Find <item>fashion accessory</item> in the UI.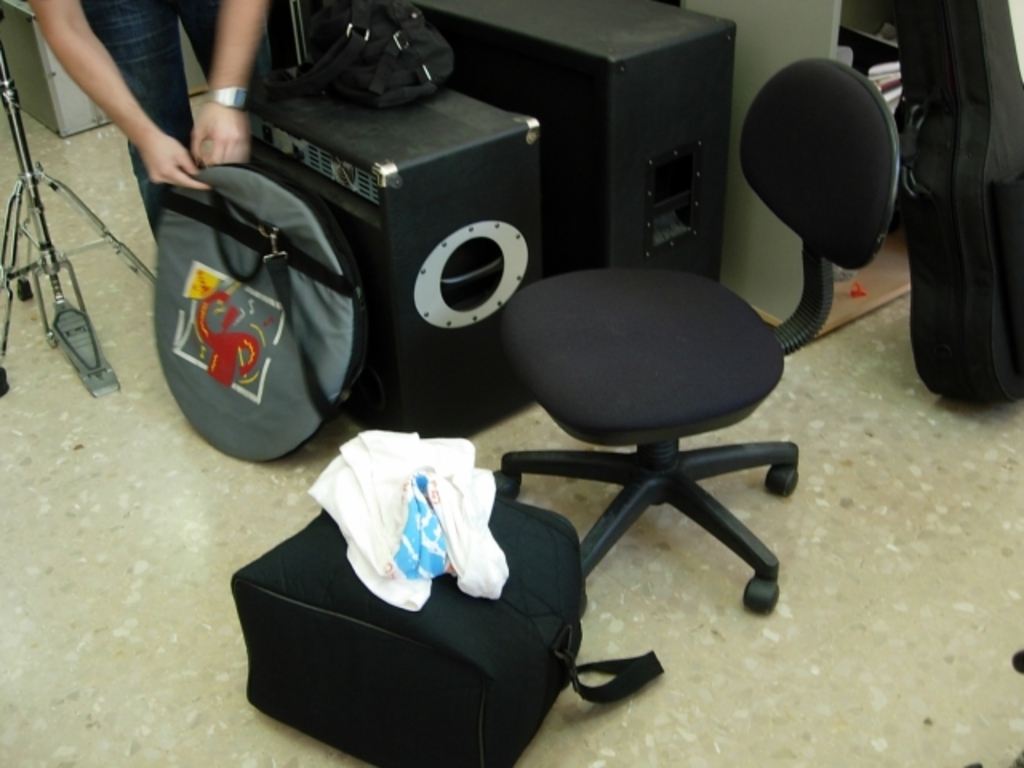
UI element at left=205, top=85, right=253, bottom=110.
